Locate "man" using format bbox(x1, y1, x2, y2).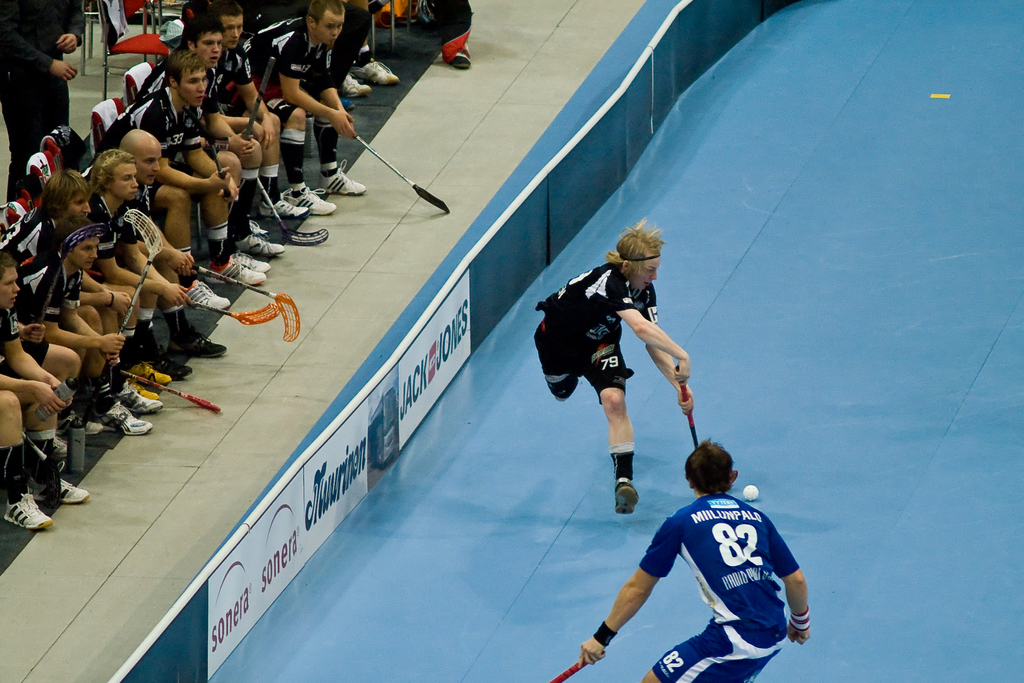
bbox(532, 215, 703, 518).
